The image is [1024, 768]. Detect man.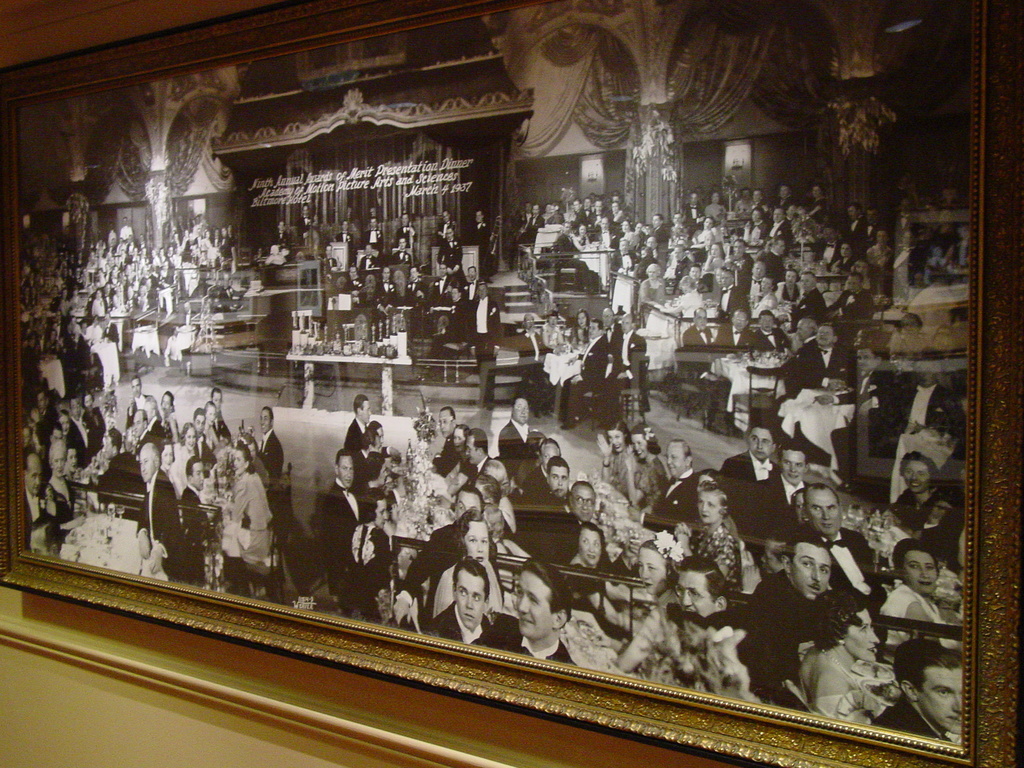
Detection: (x1=664, y1=243, x2=692, y2=282).
